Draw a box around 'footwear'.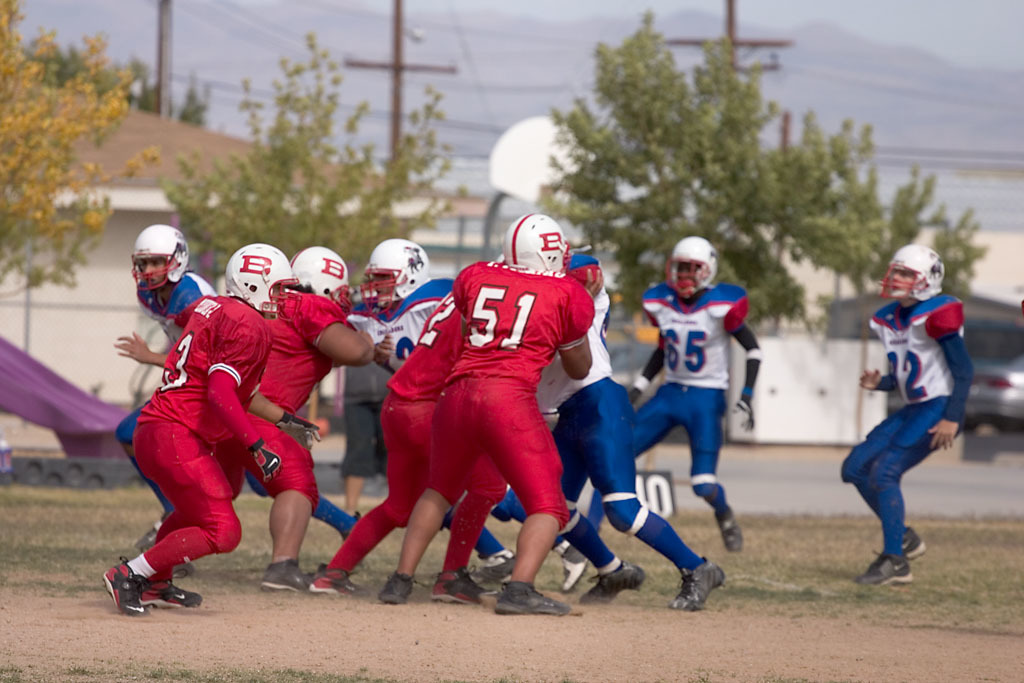
locate(344, 511, 363, 543).
